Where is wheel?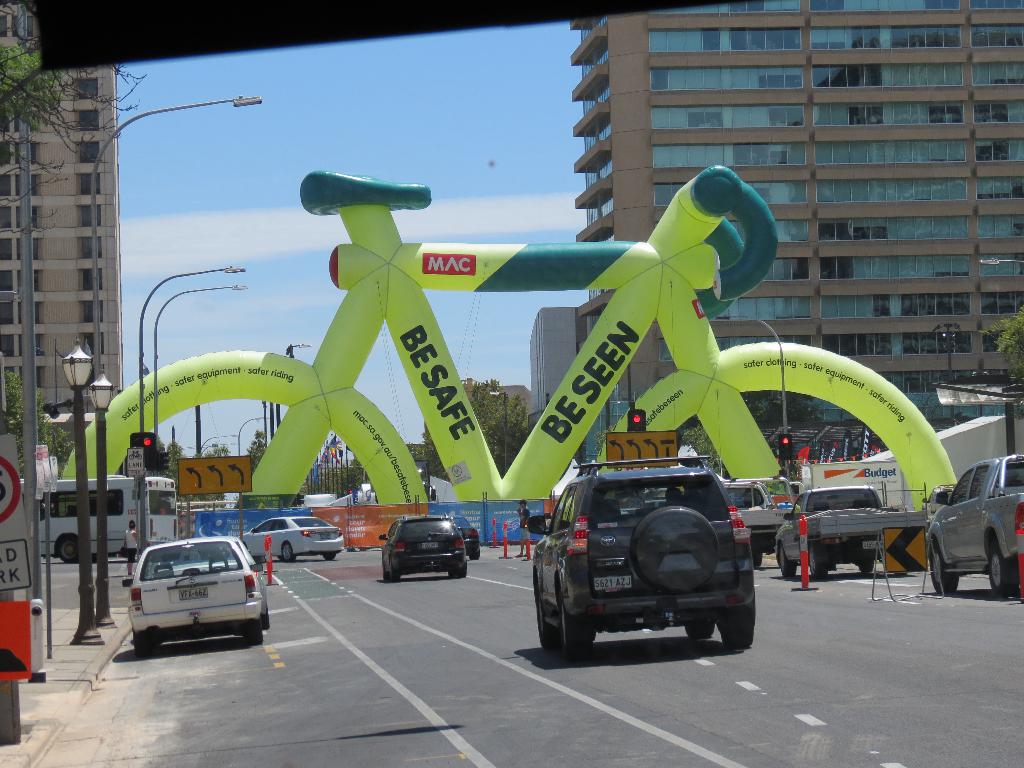
box=[390, 573, 399, 583].
